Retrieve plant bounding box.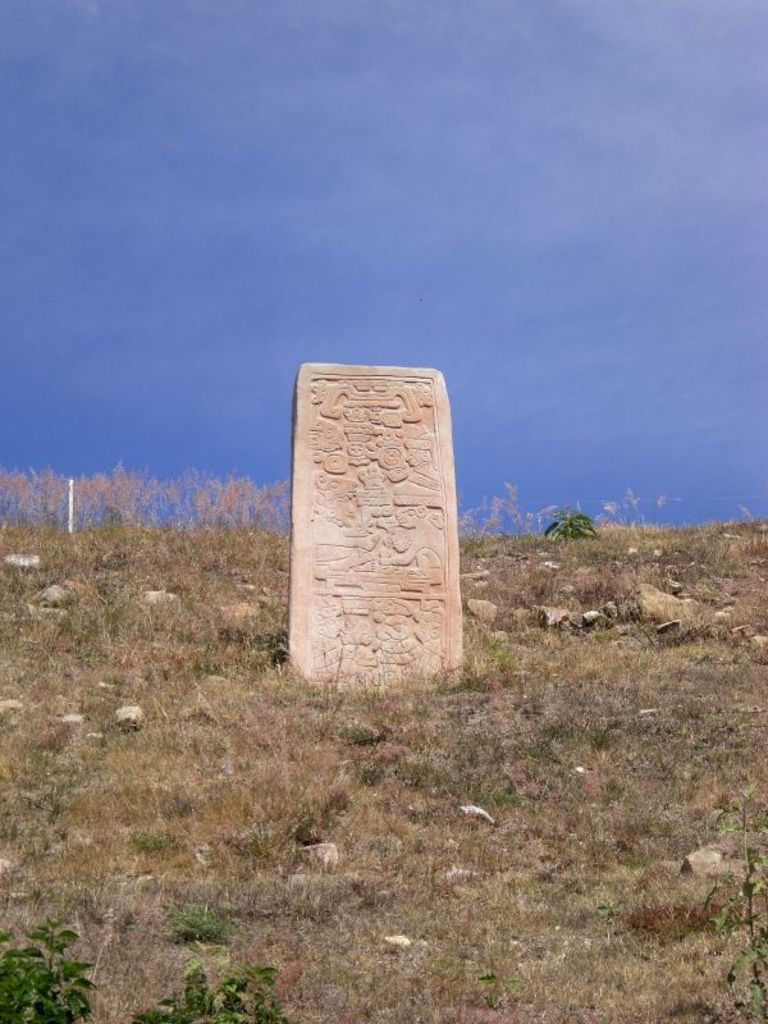
Bounding box: <region>124, 813, 186, 856</region>.
